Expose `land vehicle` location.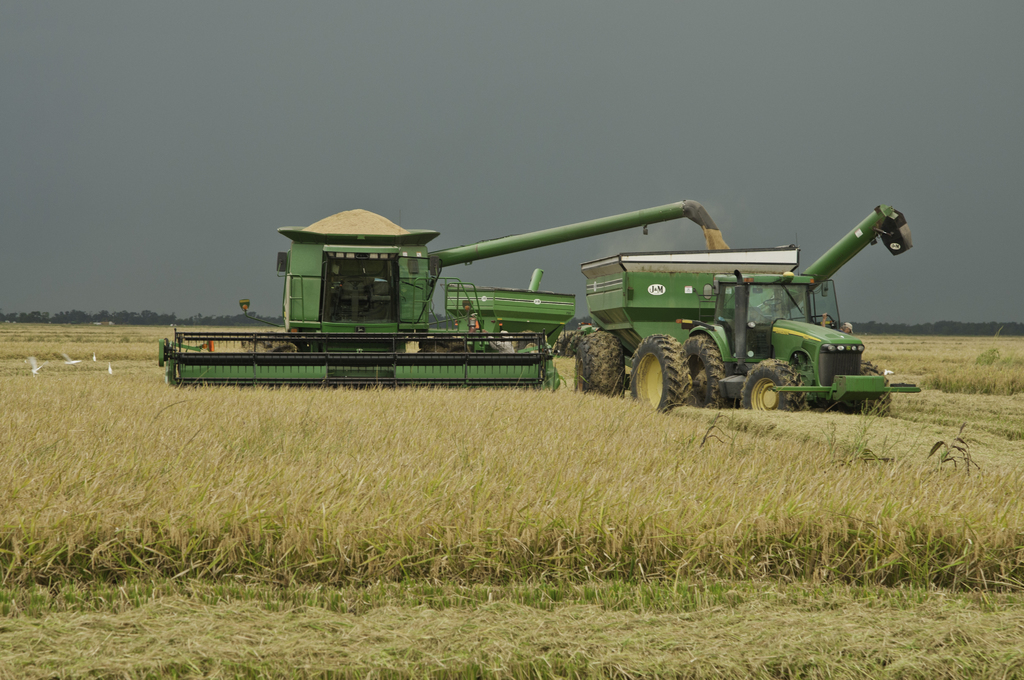
Exposed at (173,204,715,385).
